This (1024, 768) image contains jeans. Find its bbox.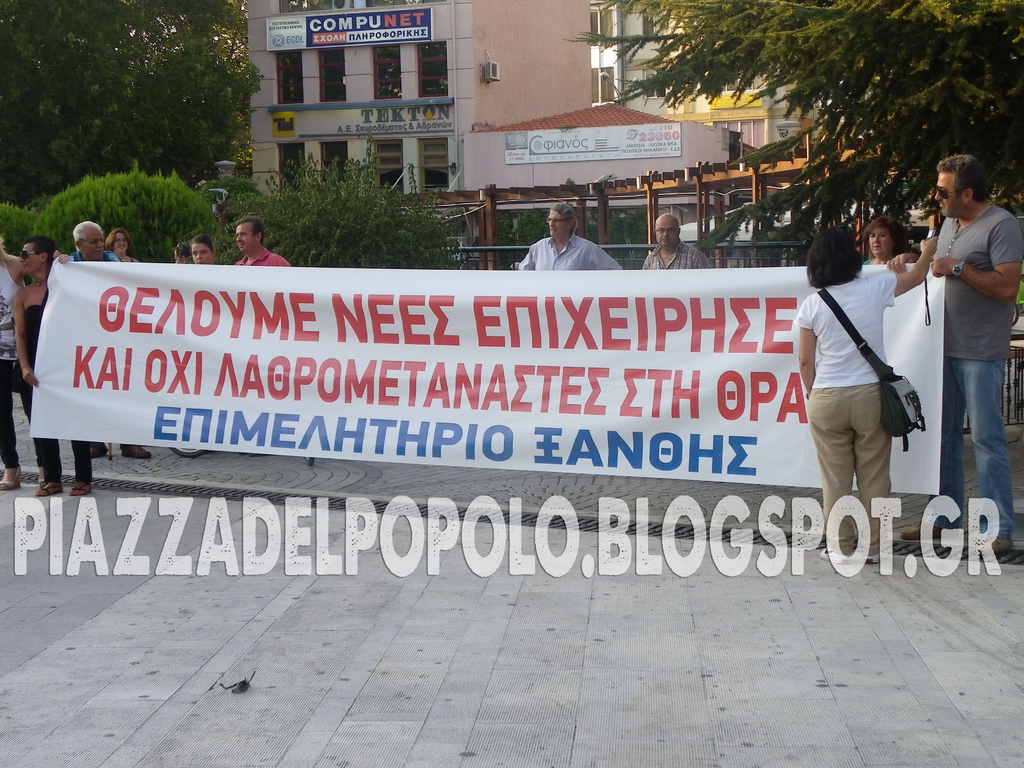
(1, 364, 23, 461).
